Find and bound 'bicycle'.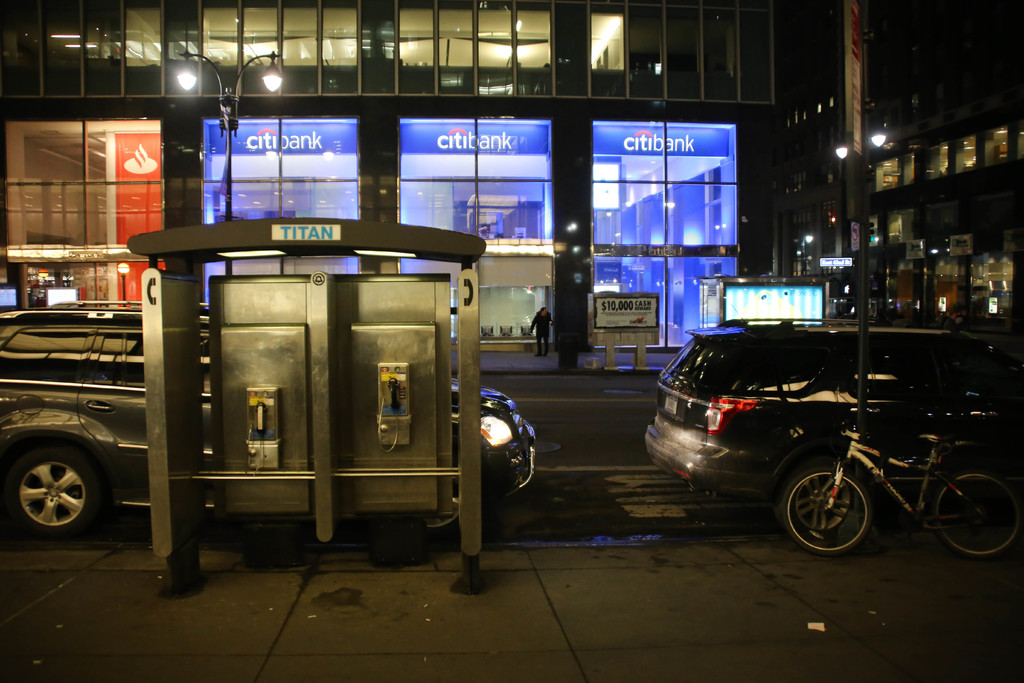
Bound: 759,392,1009,561.
